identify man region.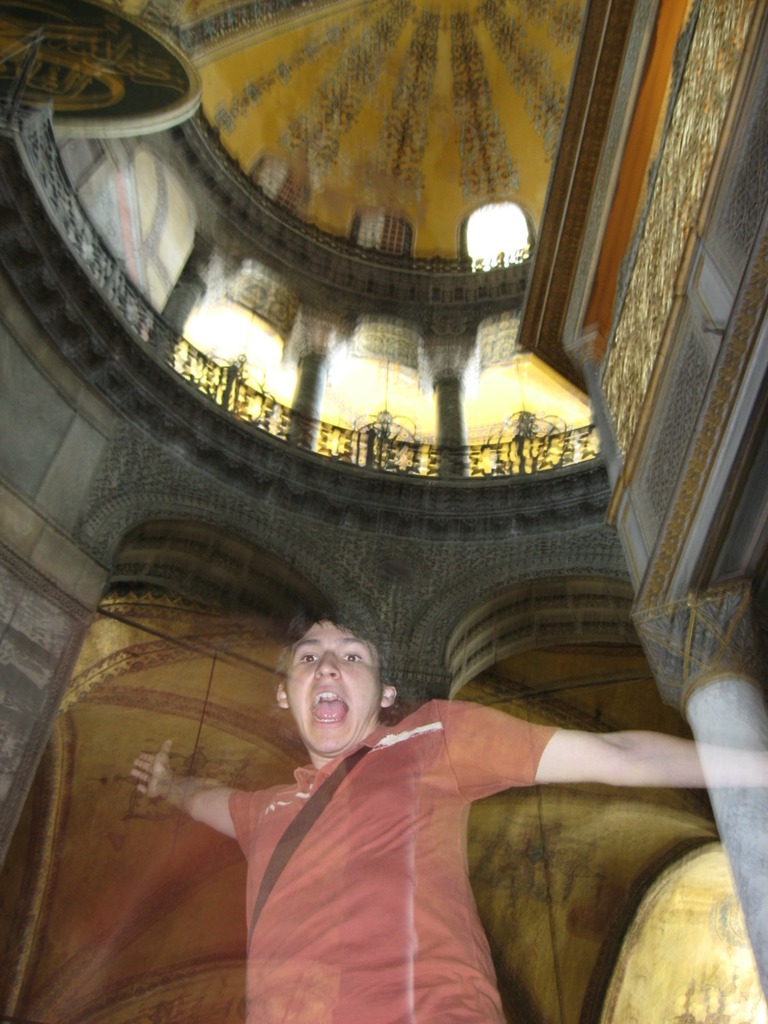
Region: 111 619 717 999.
